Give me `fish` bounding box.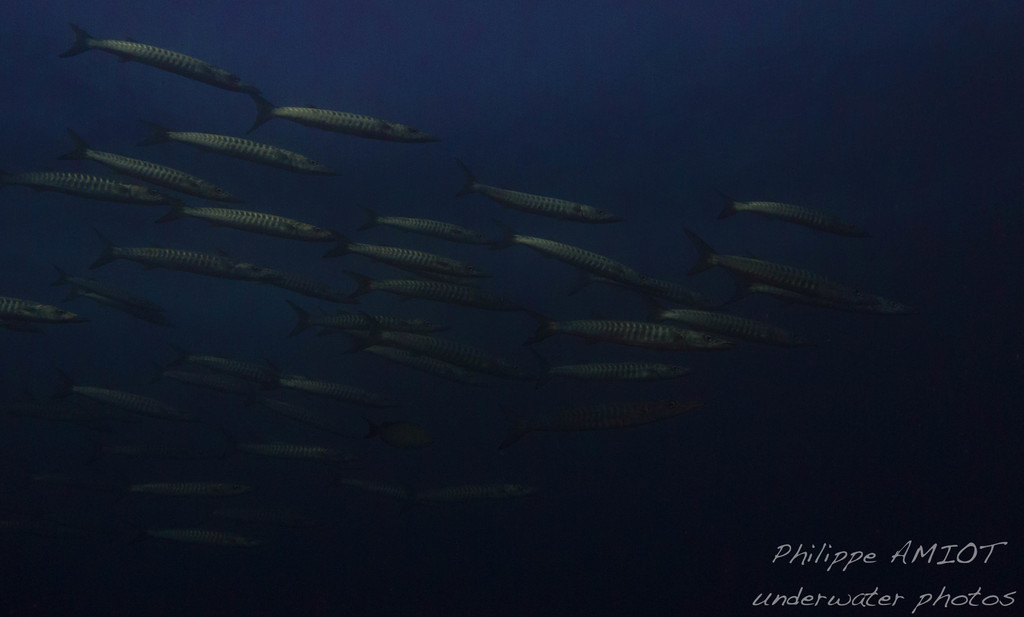
locate(147, 115, 330, 177).
